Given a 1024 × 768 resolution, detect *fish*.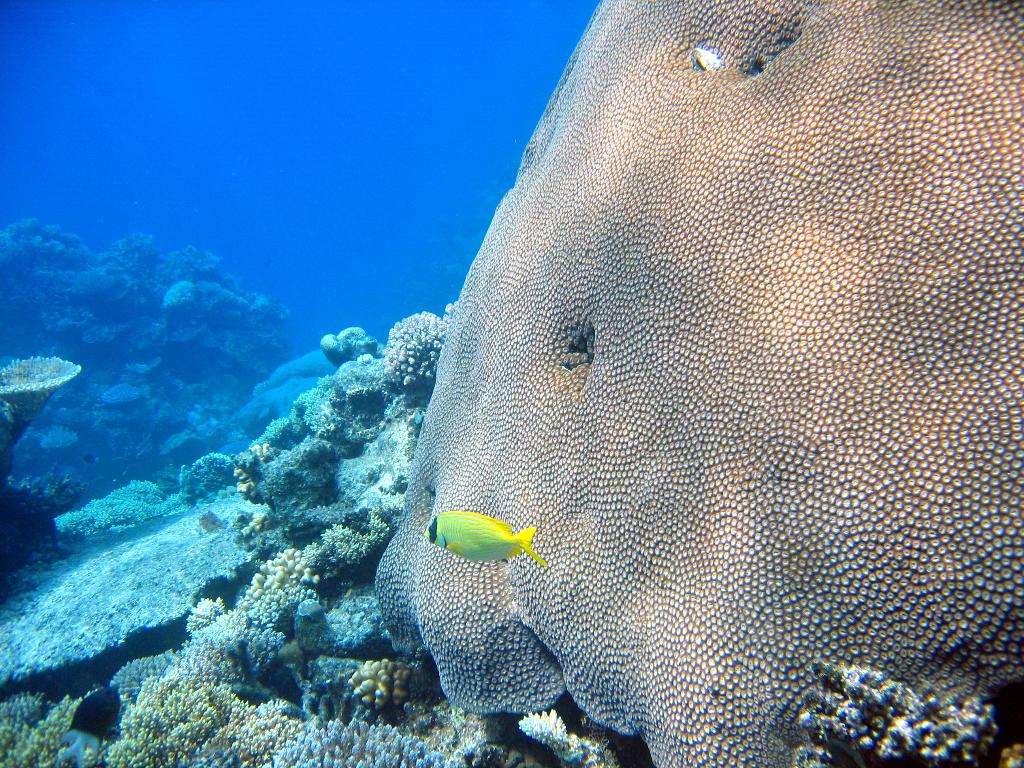
bbox=(426, 509, 545, 568).
